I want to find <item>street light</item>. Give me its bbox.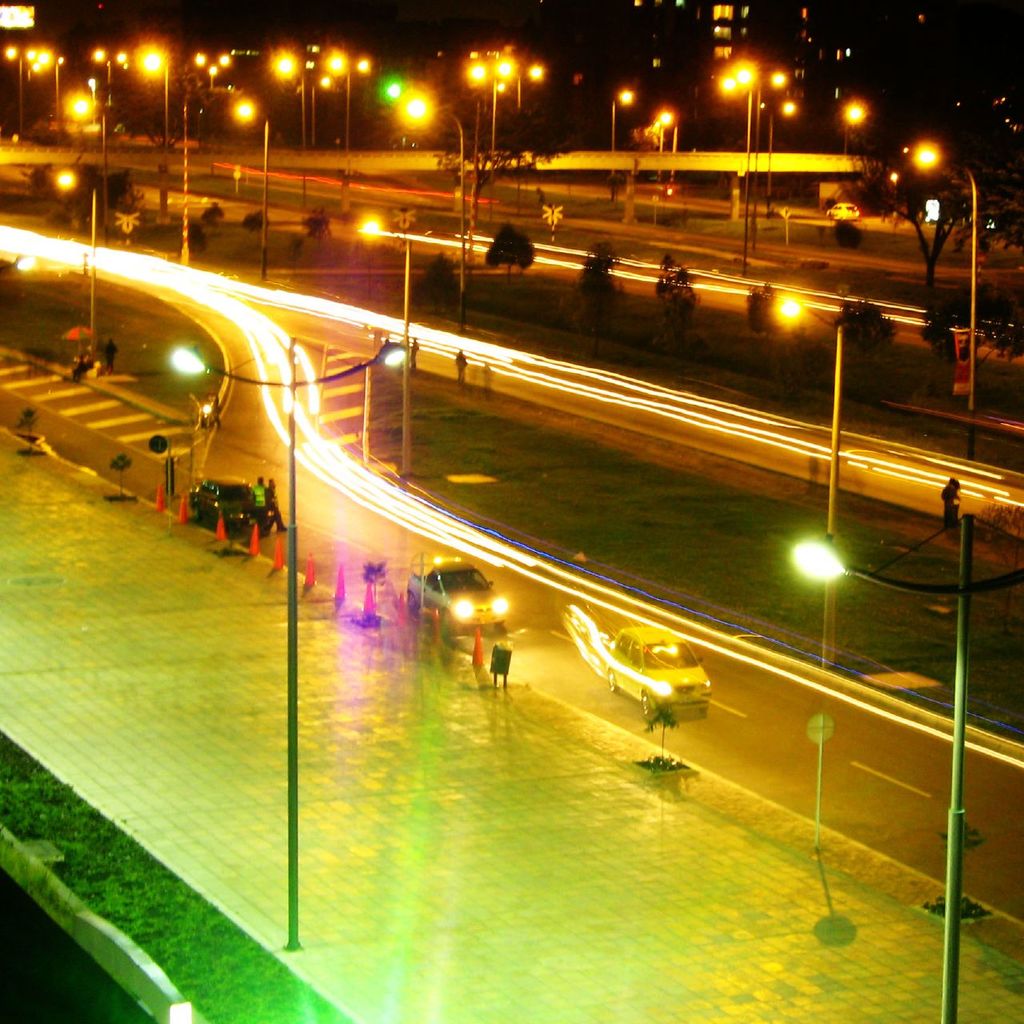
526,60,543,88.
